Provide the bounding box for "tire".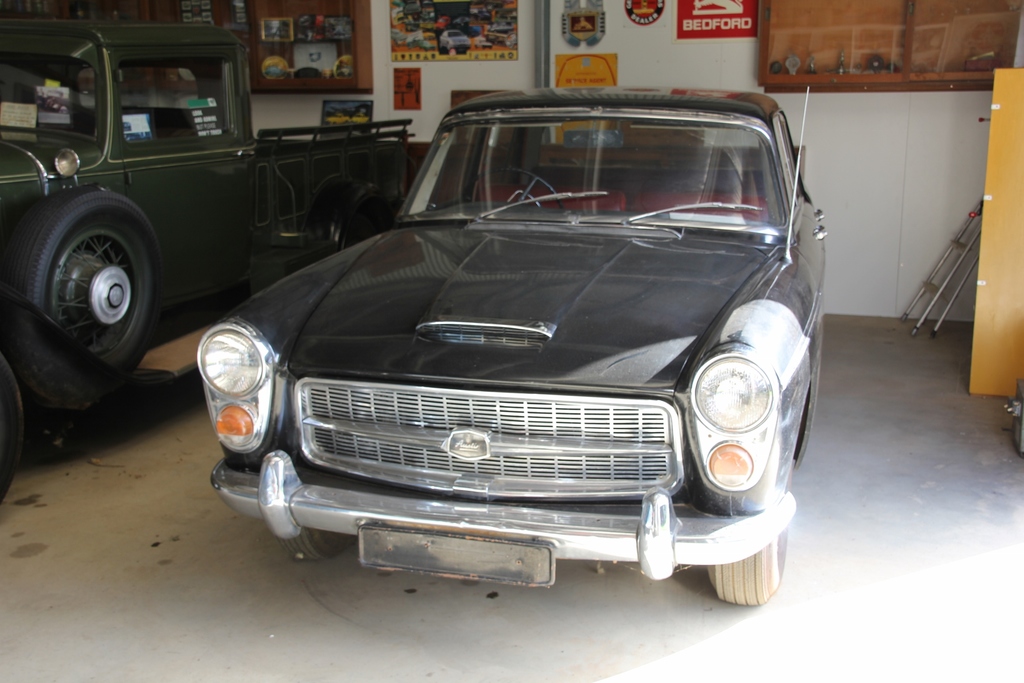
<region>0, 349, 23, 506</region>.
